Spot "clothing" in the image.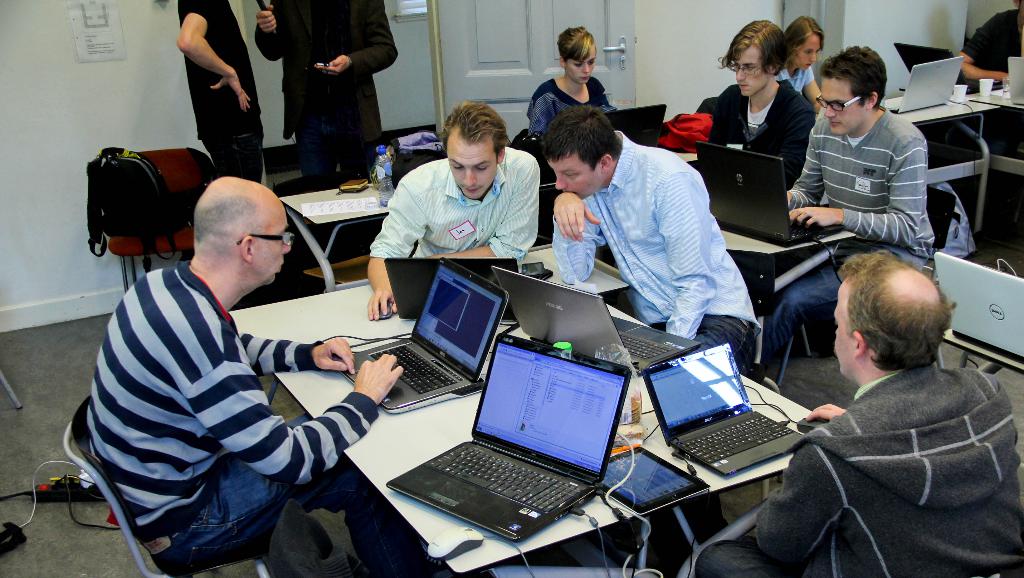
"clothing" found at x1=770, y1=103, x2=932, y2=357.
